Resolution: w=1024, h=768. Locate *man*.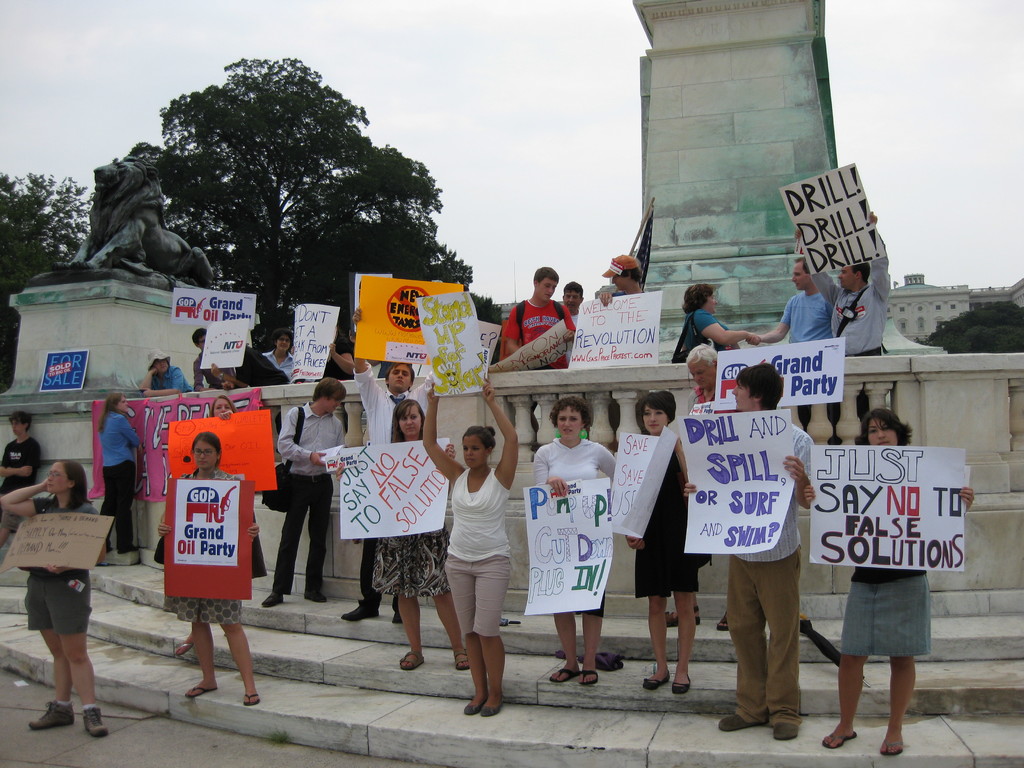
{"x1": 790, "y1": 210, "x2": 893, "y2": 451}.
